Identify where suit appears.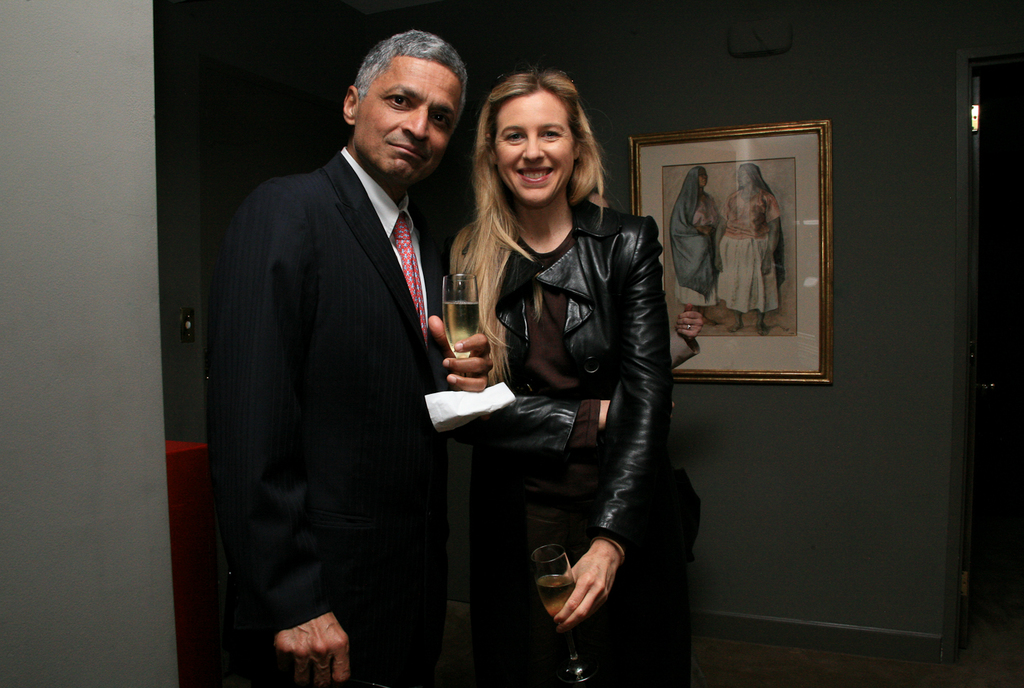
Appears at <region>171, 108, 437, 660</region>.
